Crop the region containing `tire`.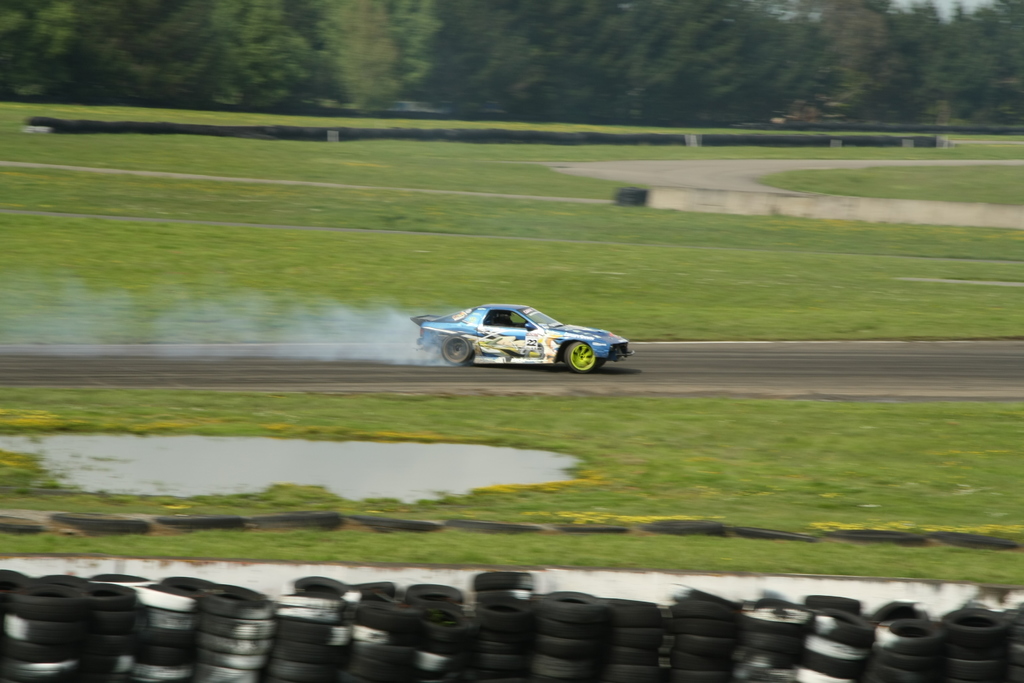
Crop region: box=[438, 324, 483, 363].
